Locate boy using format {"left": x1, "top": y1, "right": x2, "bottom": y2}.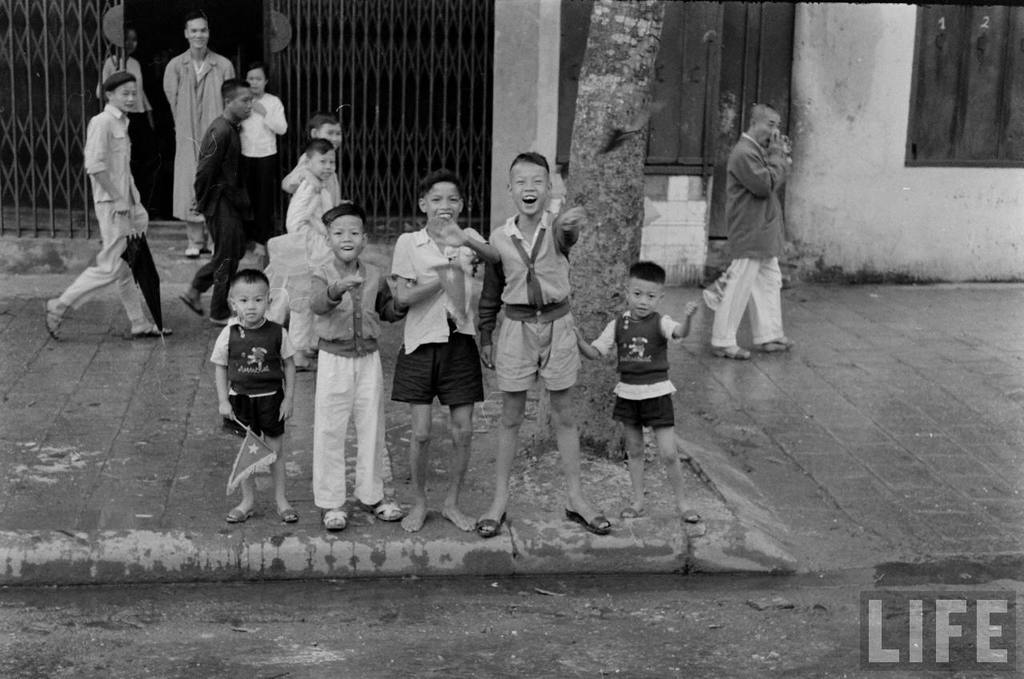
{"left": 393, "top": 171, "right": 495, "bottom": 530}.
